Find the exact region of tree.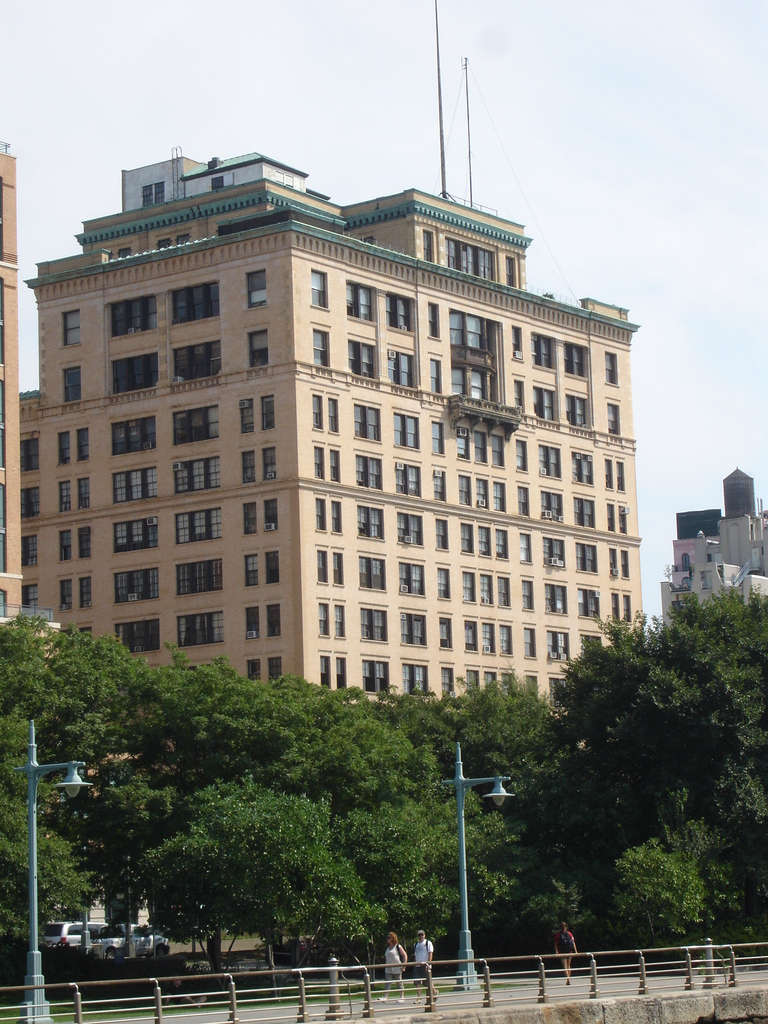
Exact region: (x1=447, y1=803, x2=605, y2=951).
